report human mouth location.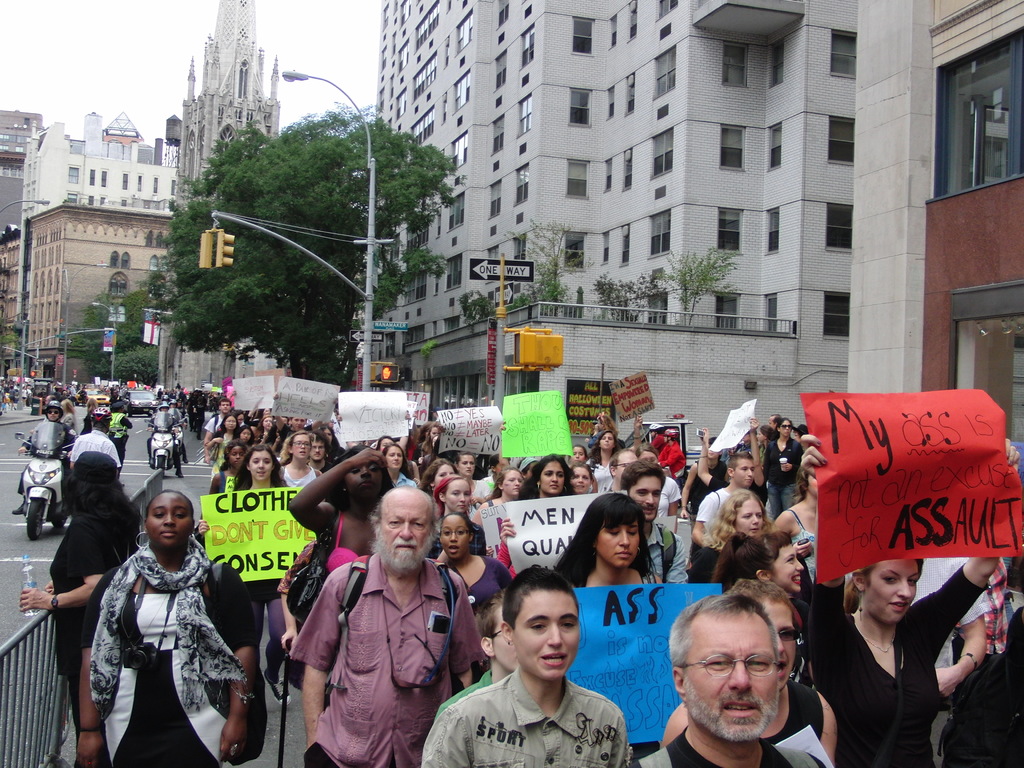
Report: {"x1": 575, "y1": 483, "x2": 585, "y2": 488}.
